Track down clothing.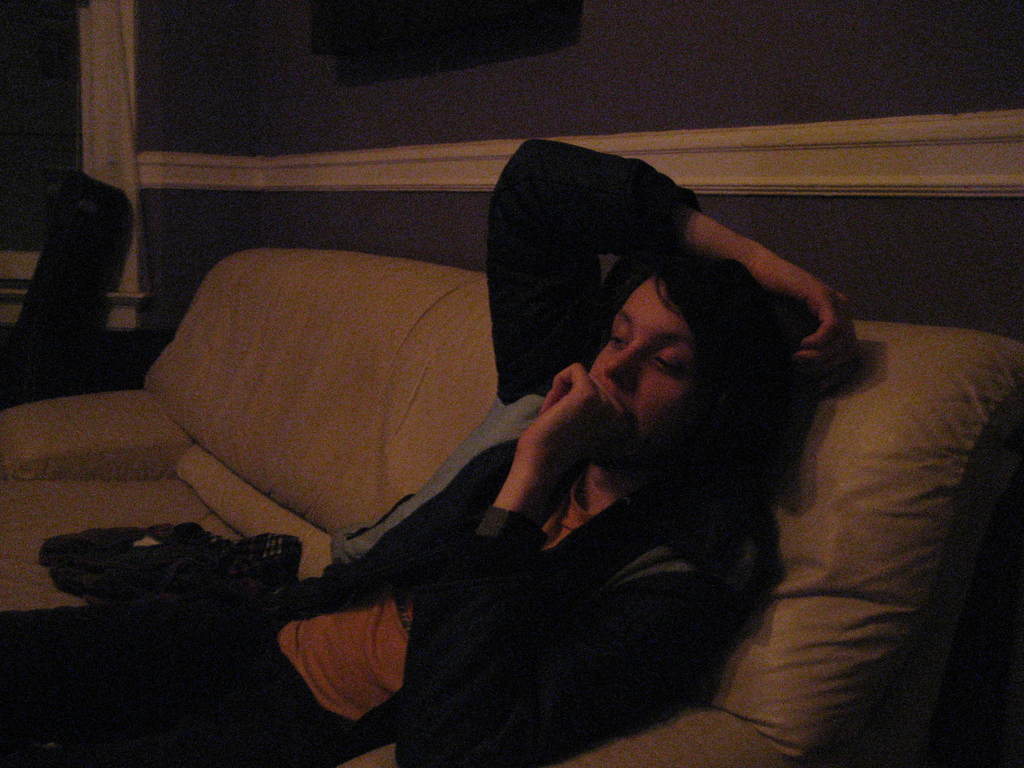
Tracked to (left=241, top=164, right=894, bottom=753).
